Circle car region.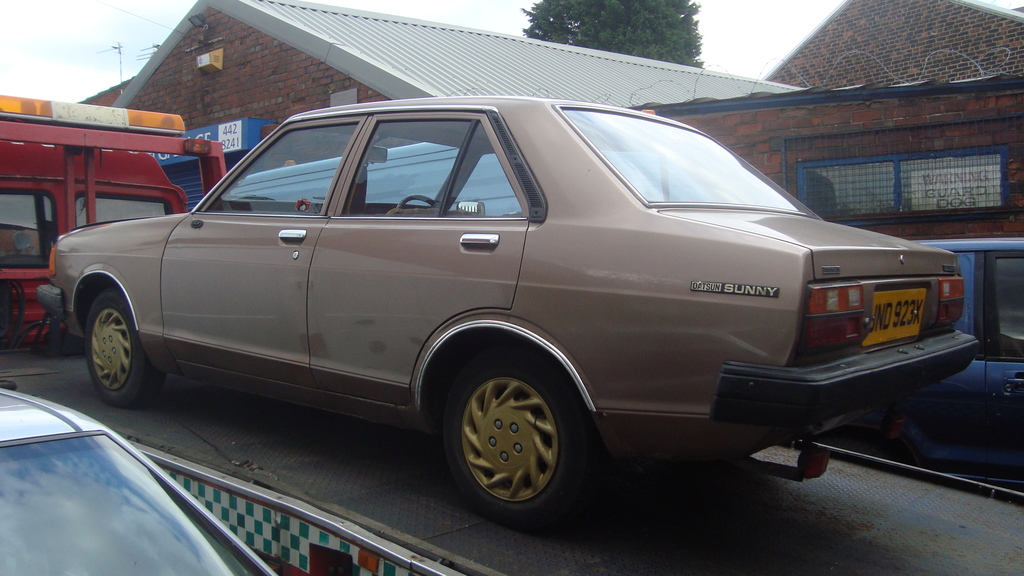
Region: region(811, 238, 1023, 494).
